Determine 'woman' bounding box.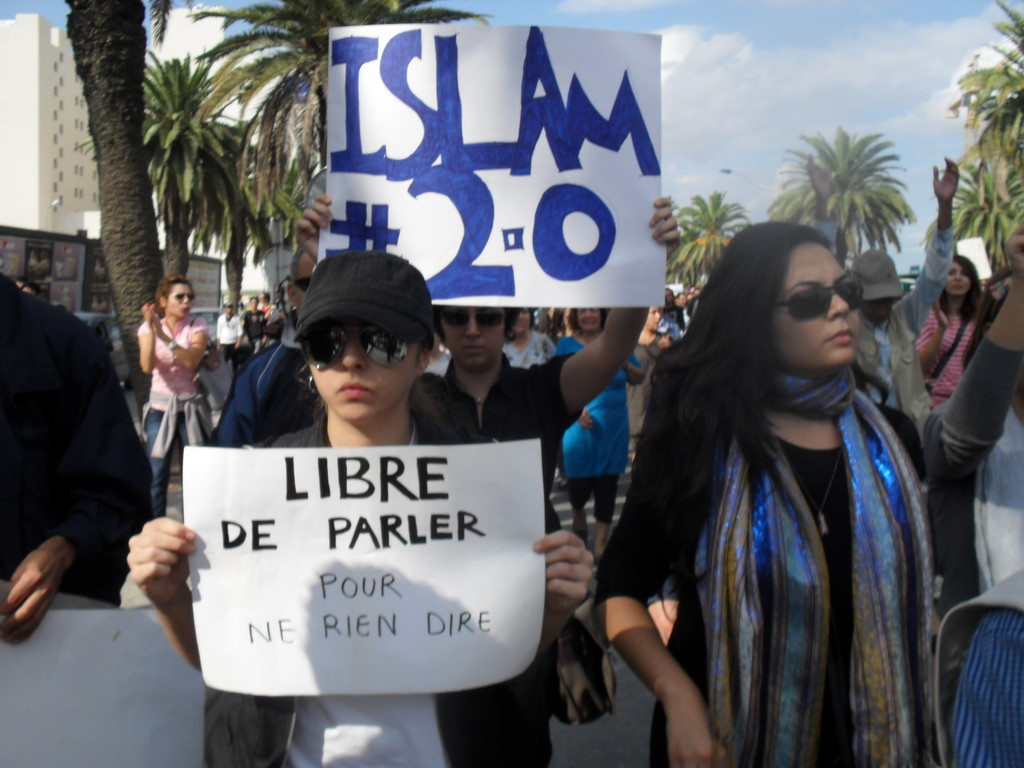
Determined: BBox(918, 255, 982, 408).
